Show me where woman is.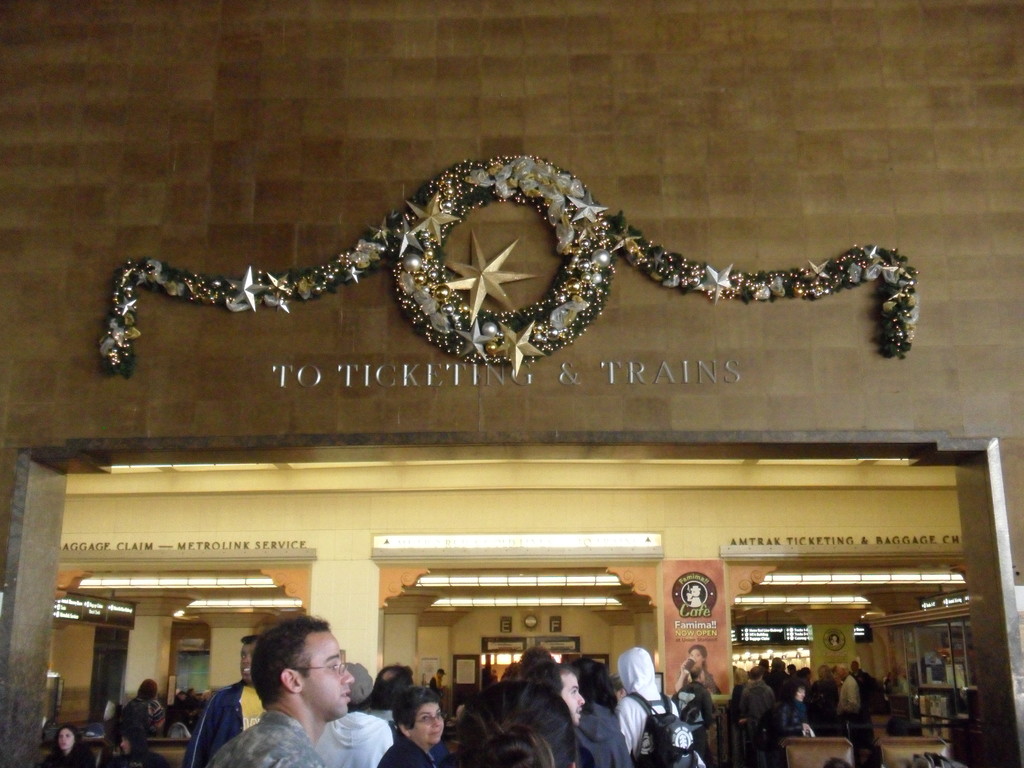
woman is at box=[38, 724, 95, 767].
